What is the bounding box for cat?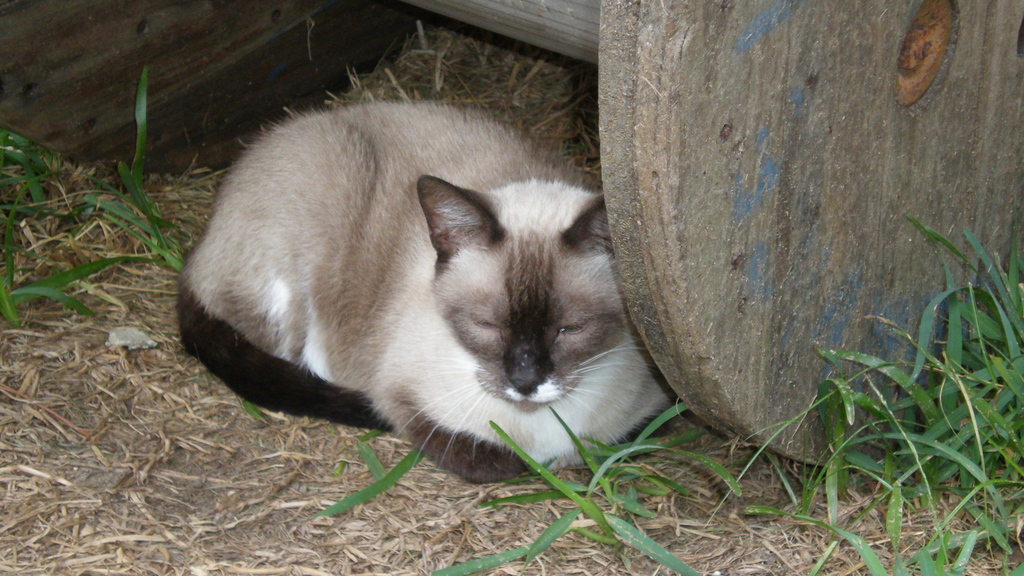
x1=160 y1=88 x2=673 y2=470.
